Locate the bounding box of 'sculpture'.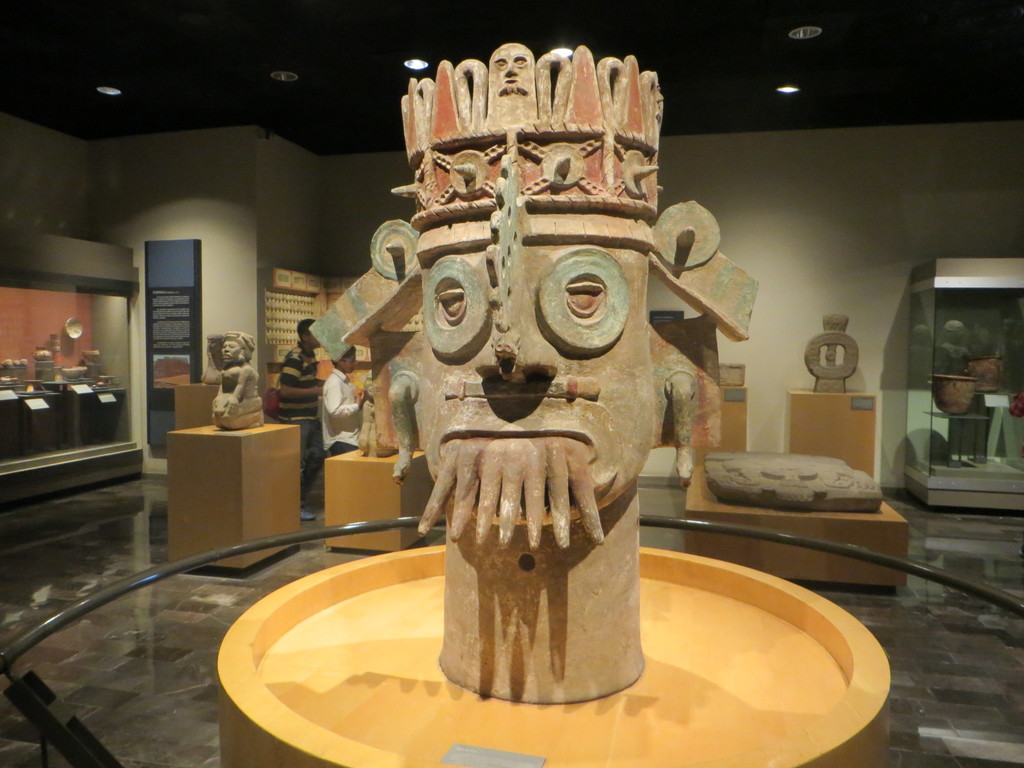
Bounding box: crop(354, 374, 387, 458).
